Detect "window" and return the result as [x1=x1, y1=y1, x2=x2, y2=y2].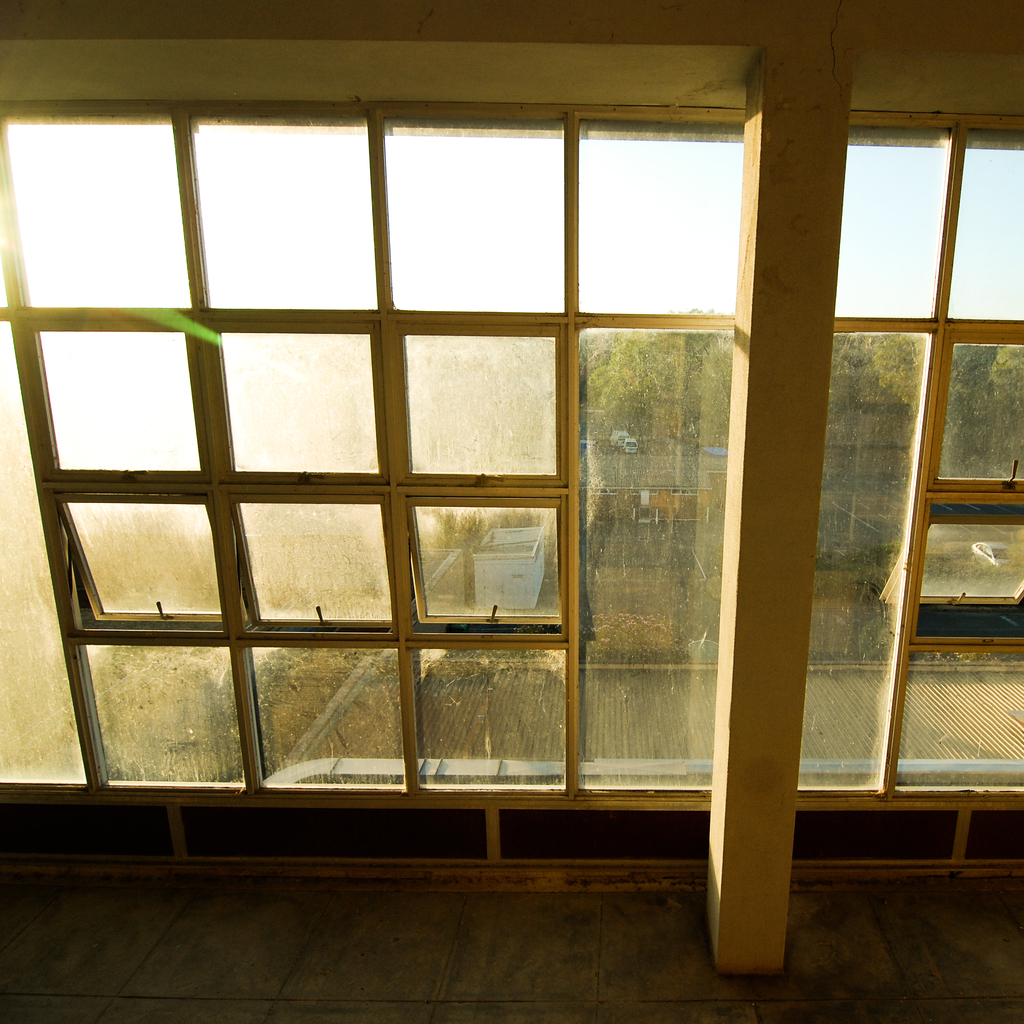
[x1=403, y1=337, x2=558, y2=477].
